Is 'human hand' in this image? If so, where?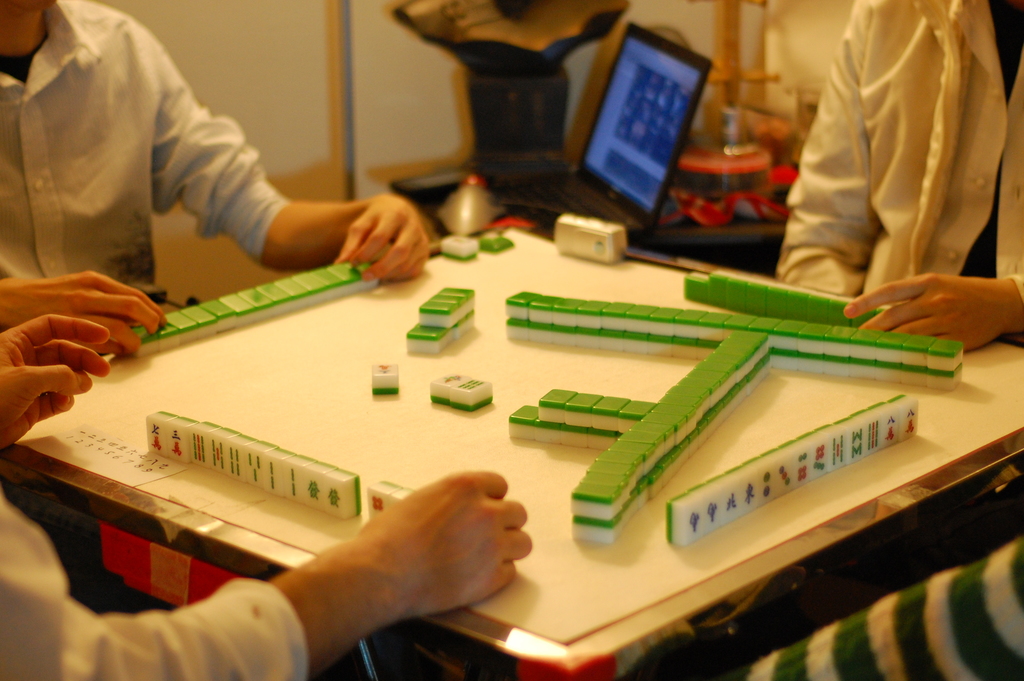
Yes, at 0:311:111:454.
